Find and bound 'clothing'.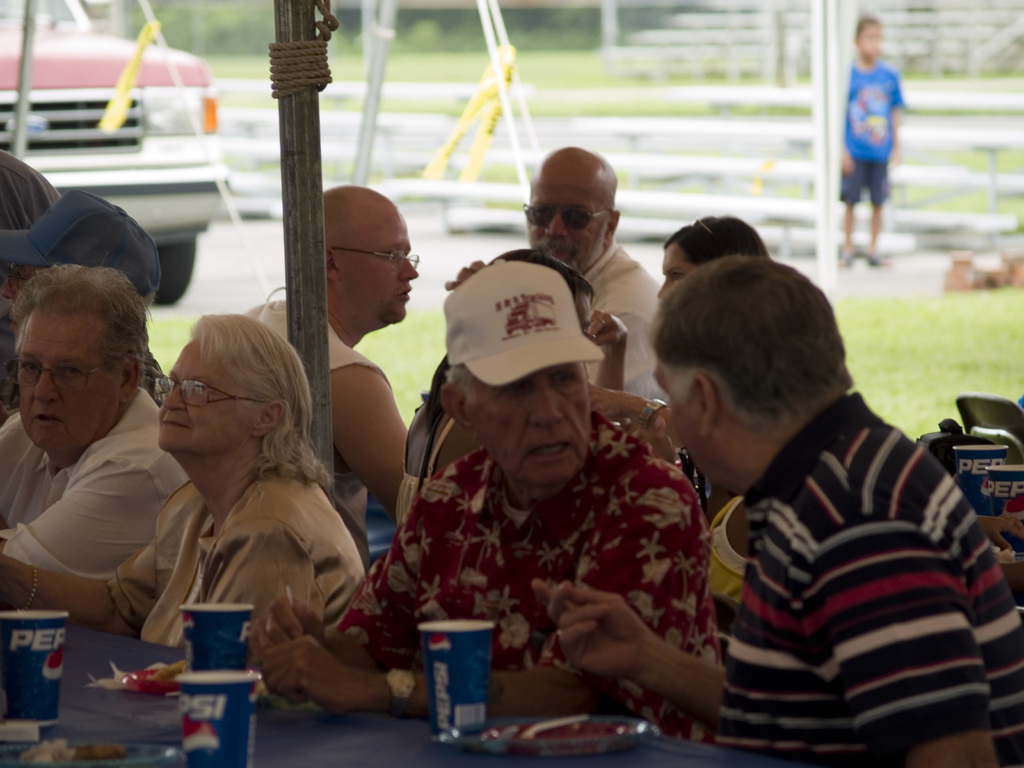
Bound: bbox=(109, 455, 367, 651).
